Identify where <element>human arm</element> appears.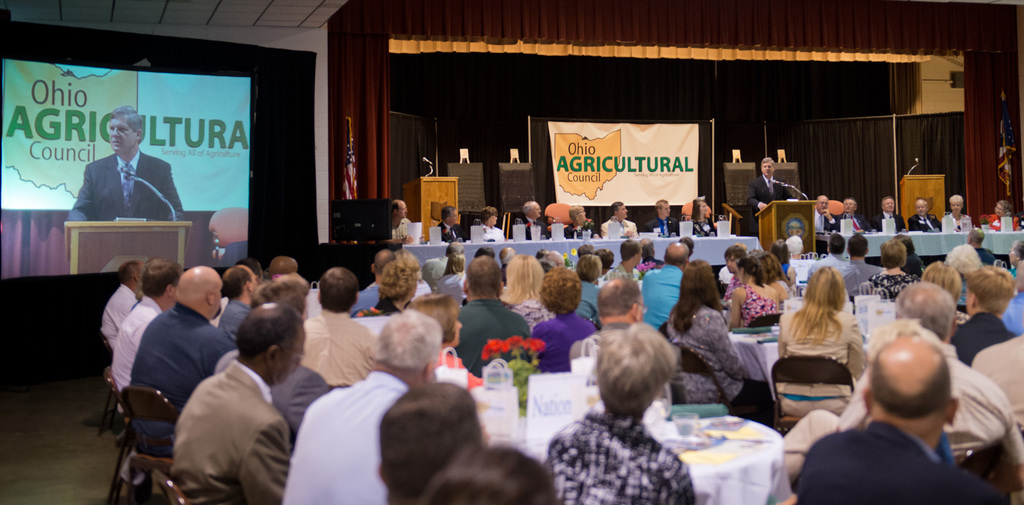
Appears at locate(988, 216, 999, 229).
